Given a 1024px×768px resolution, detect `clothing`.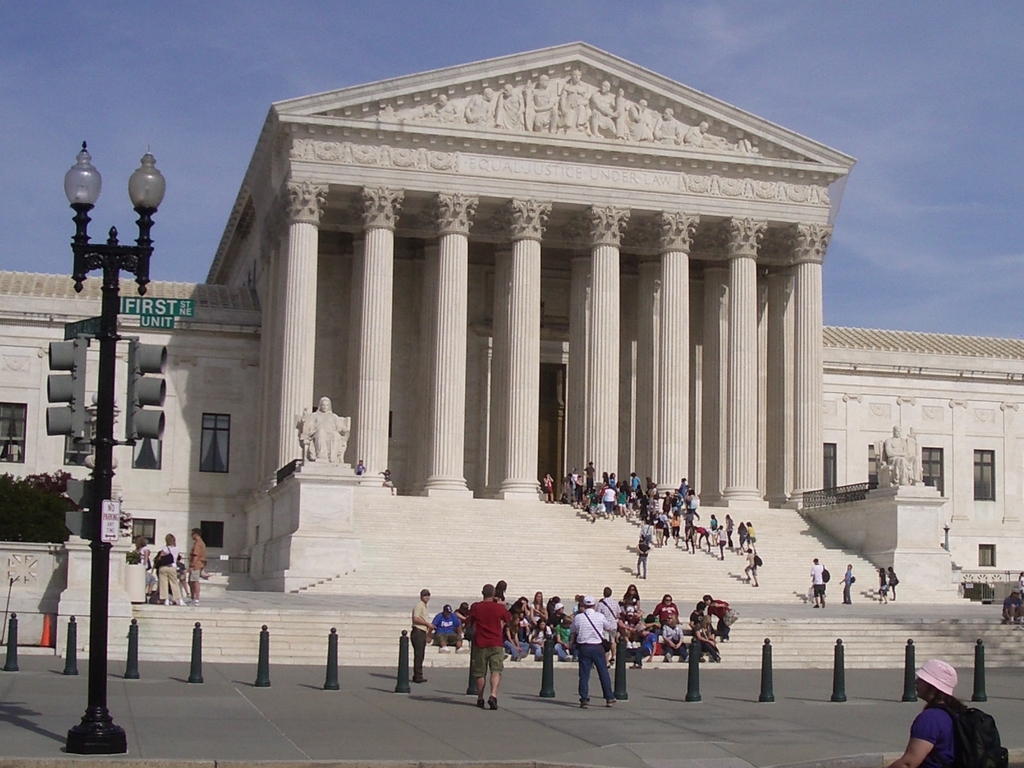
(433, 612, 463, 642).
